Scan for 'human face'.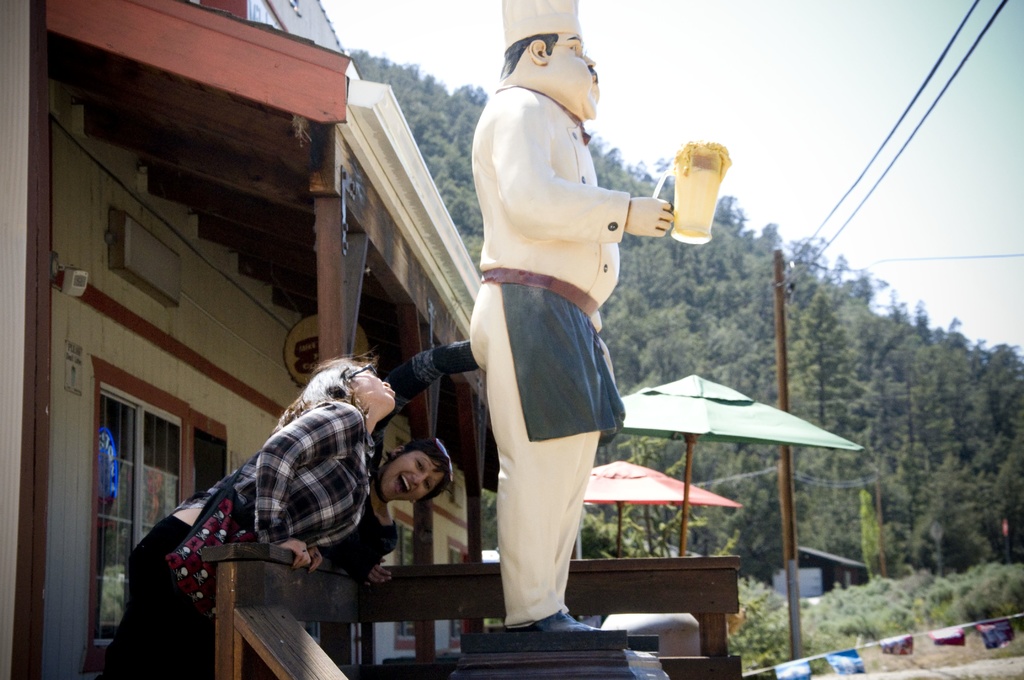
Scan result: l=381, t=449, r=445, b=500.
